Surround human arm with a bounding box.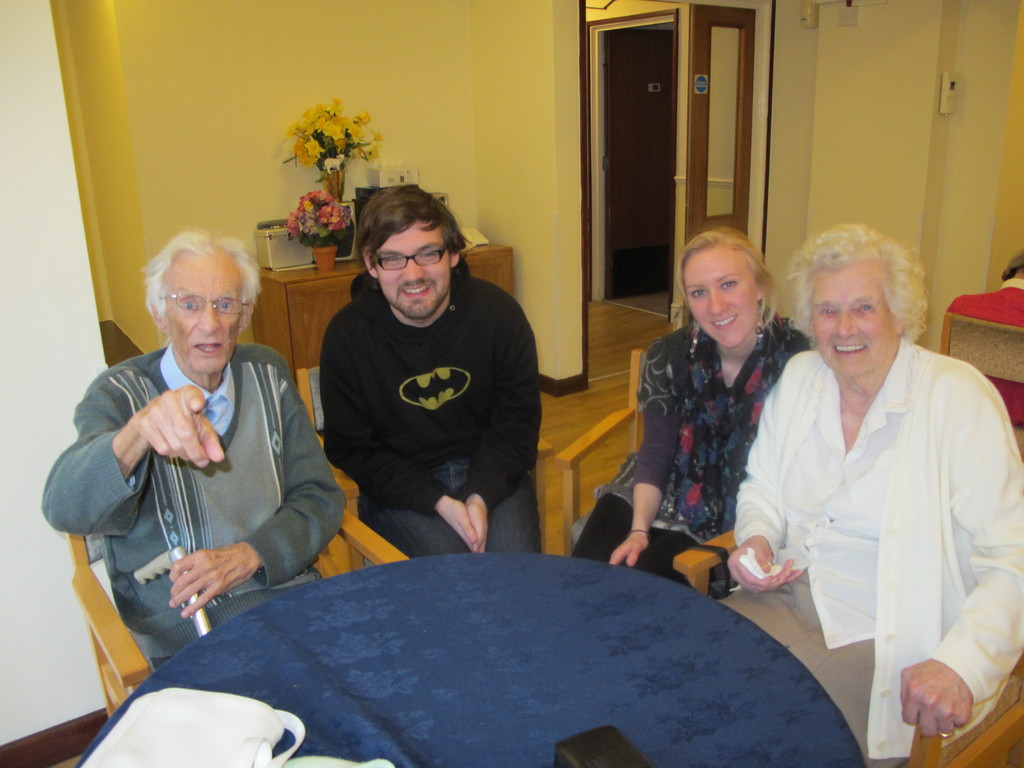
327/328/483/556.
